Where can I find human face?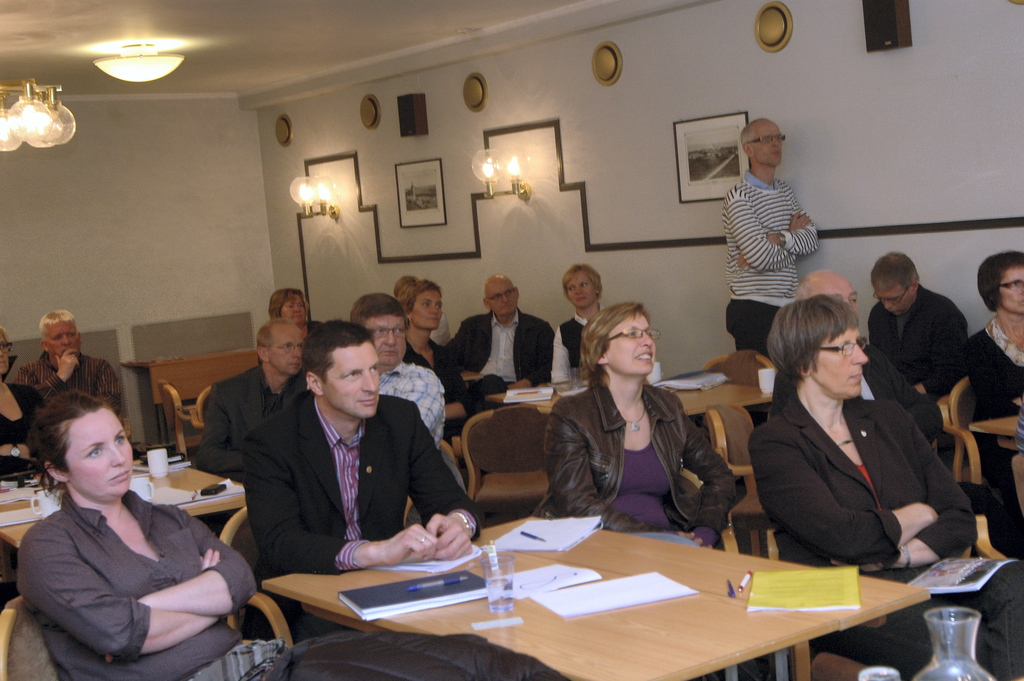
You can find it at 282, 295, 305, 322.
